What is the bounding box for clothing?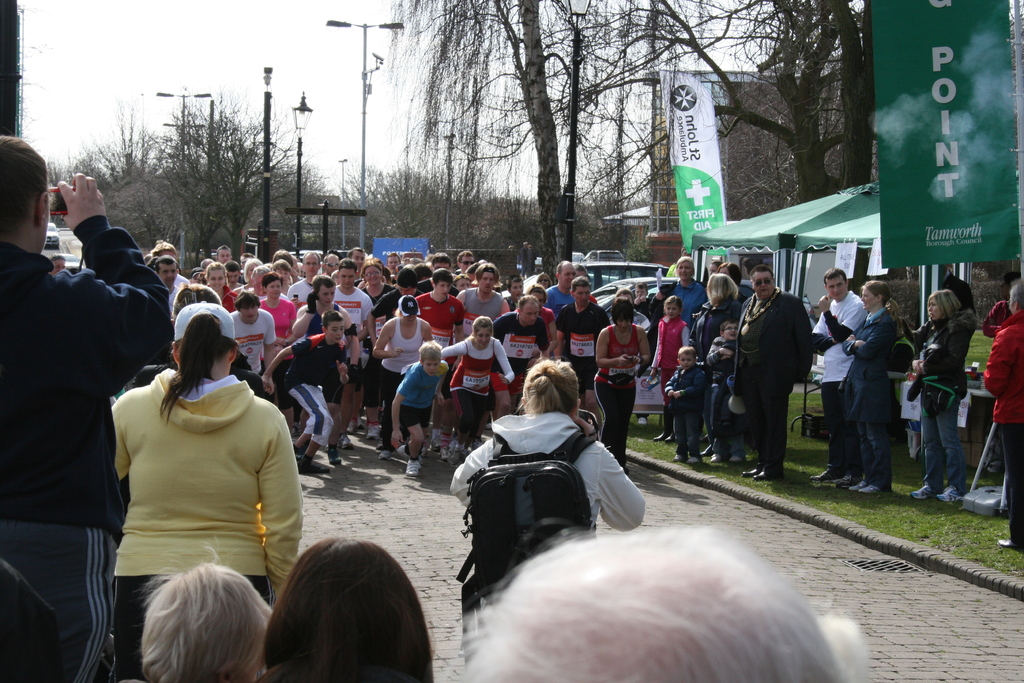
100:357:300:602.
